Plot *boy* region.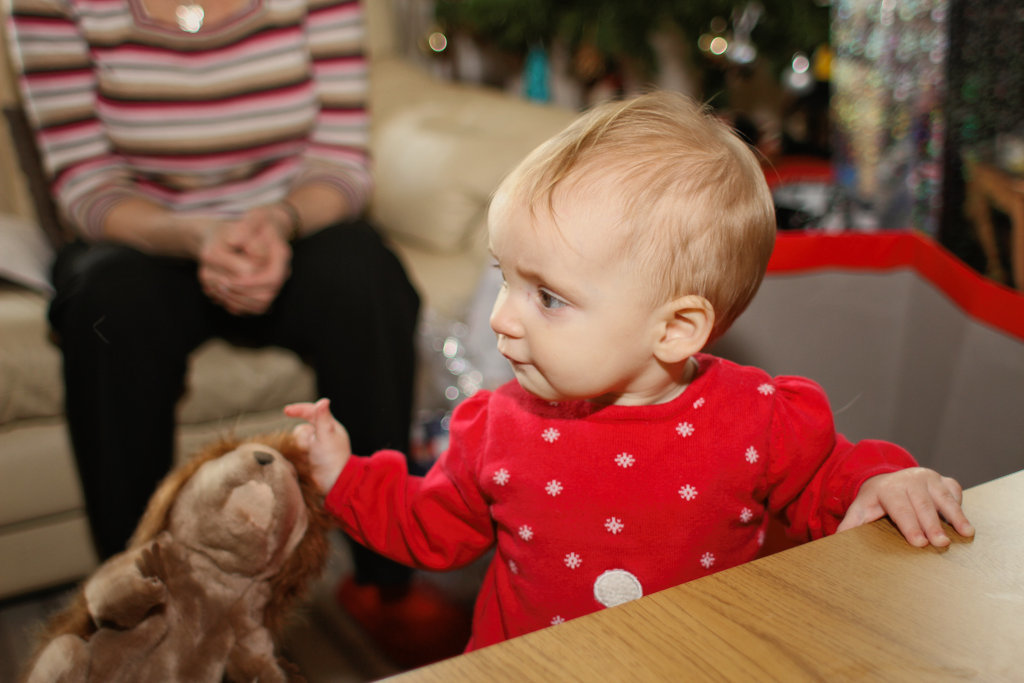
Plotted at <box>337,71,876,643</box>.
